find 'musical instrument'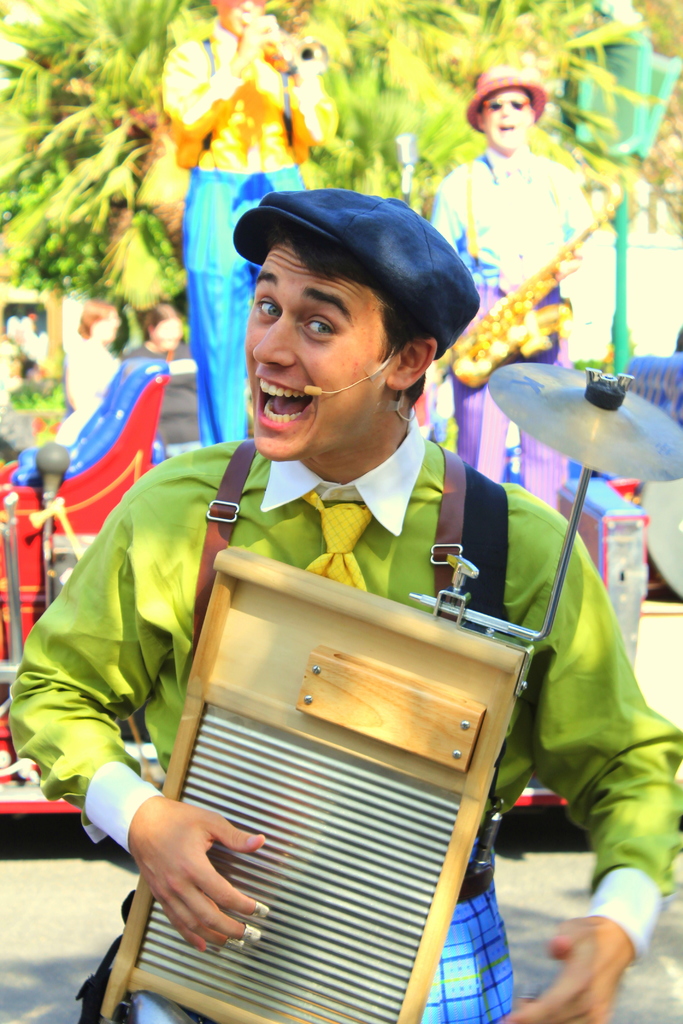
bbox(449, 164, 619, 395)
